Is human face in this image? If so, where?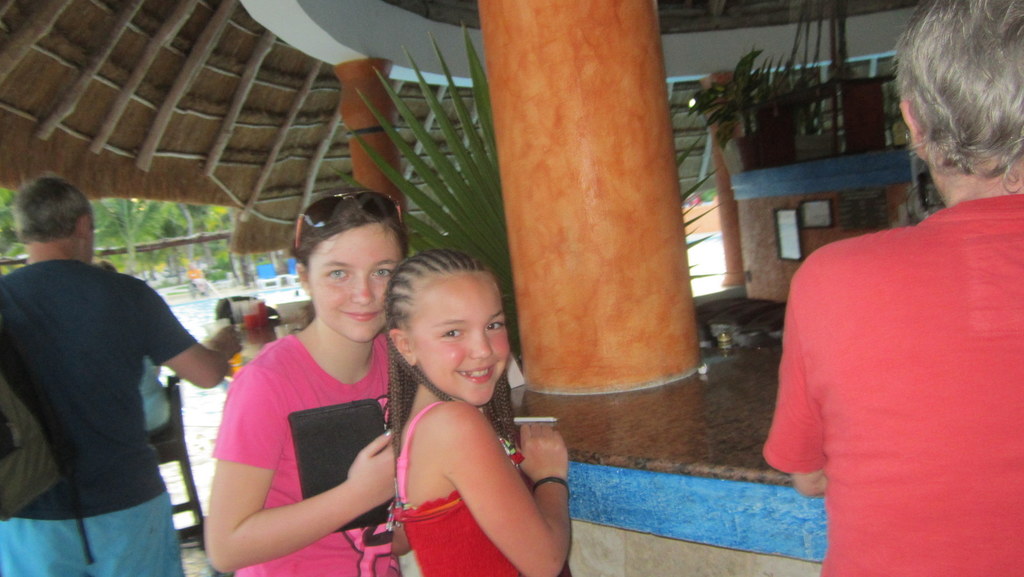
Yes, at bbox=(411, 276, 512, 413).
